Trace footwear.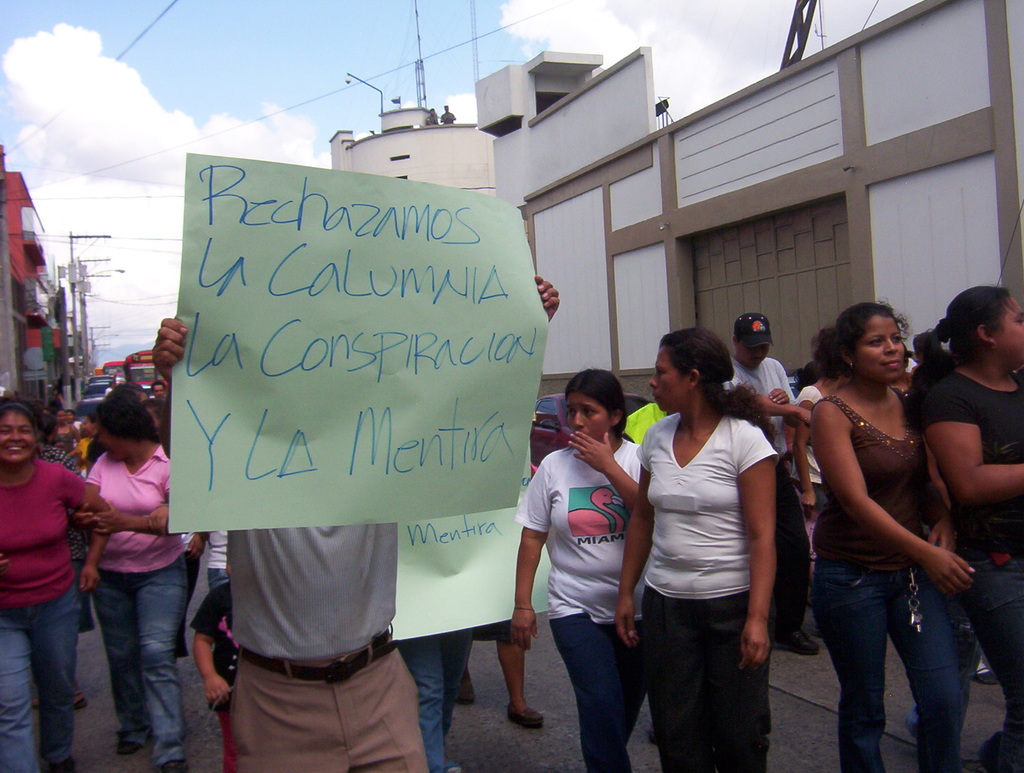
Traced to [left=772, top=626, right=822, bottom=661].
